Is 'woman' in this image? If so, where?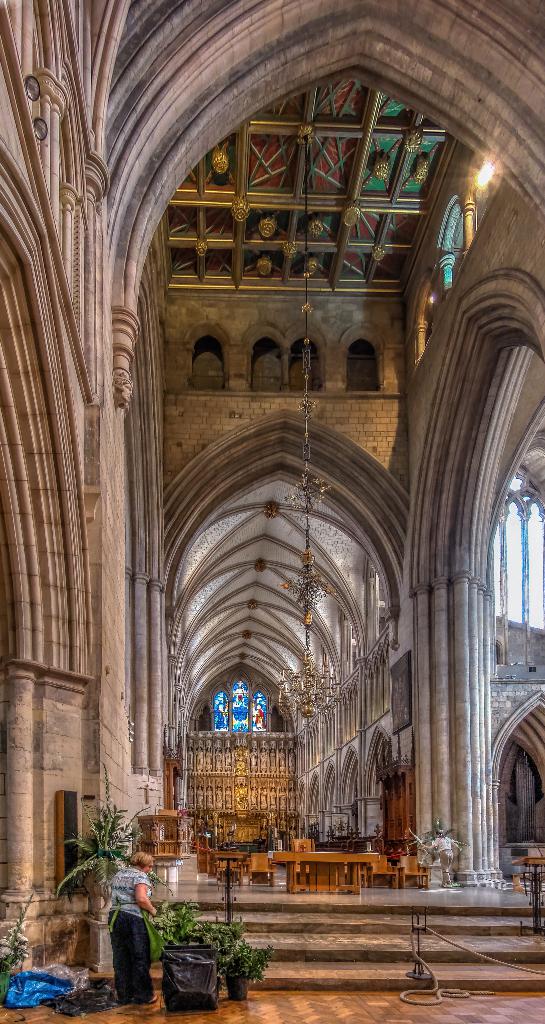
Yes, at rect(92, 868, 149, 998).
